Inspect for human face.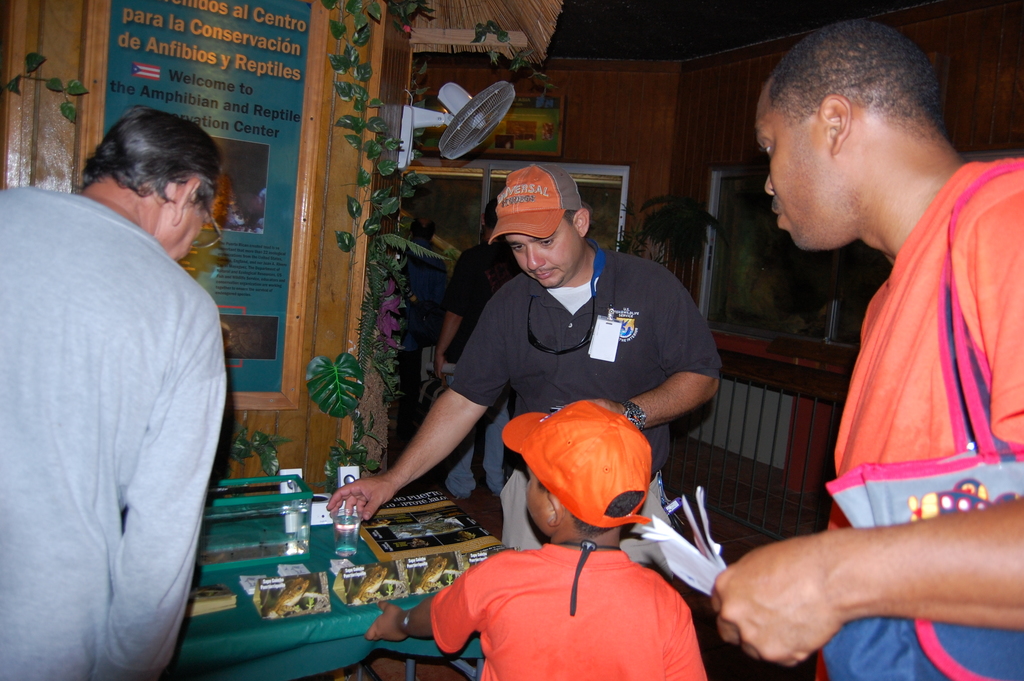
Inspection: select_region(527, 468, 550, 537).
